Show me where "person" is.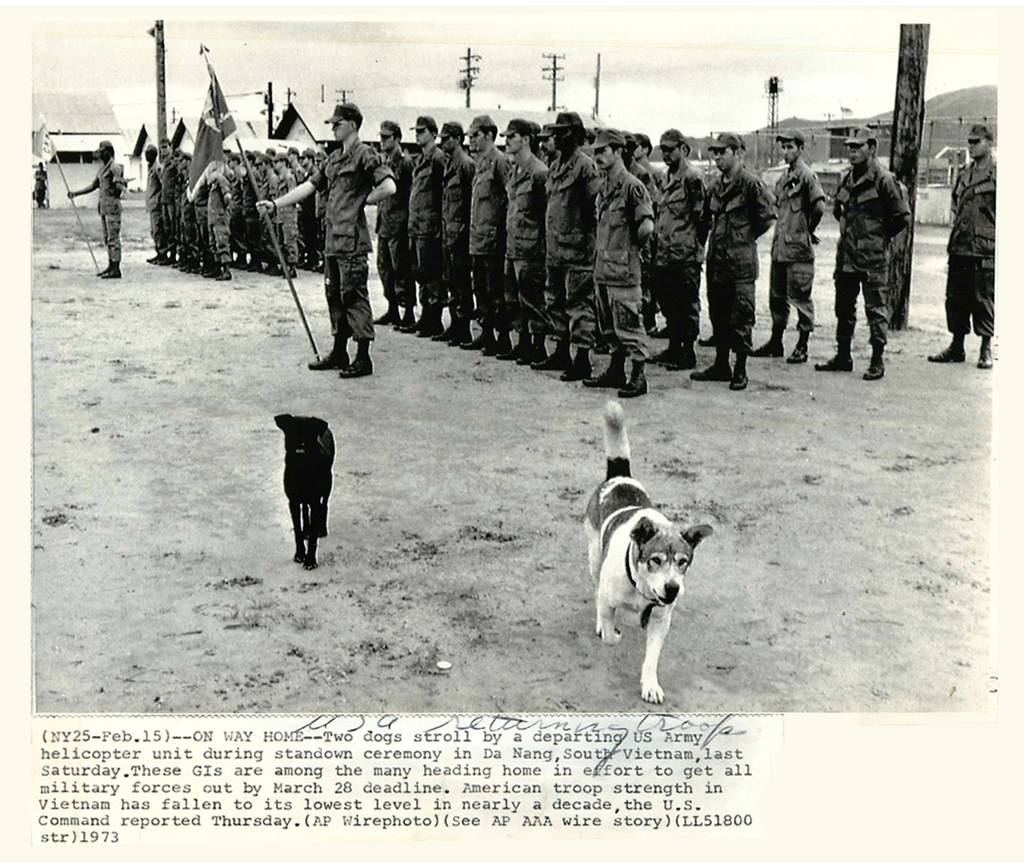
"person" is at box(257, 98, 395, 380).
